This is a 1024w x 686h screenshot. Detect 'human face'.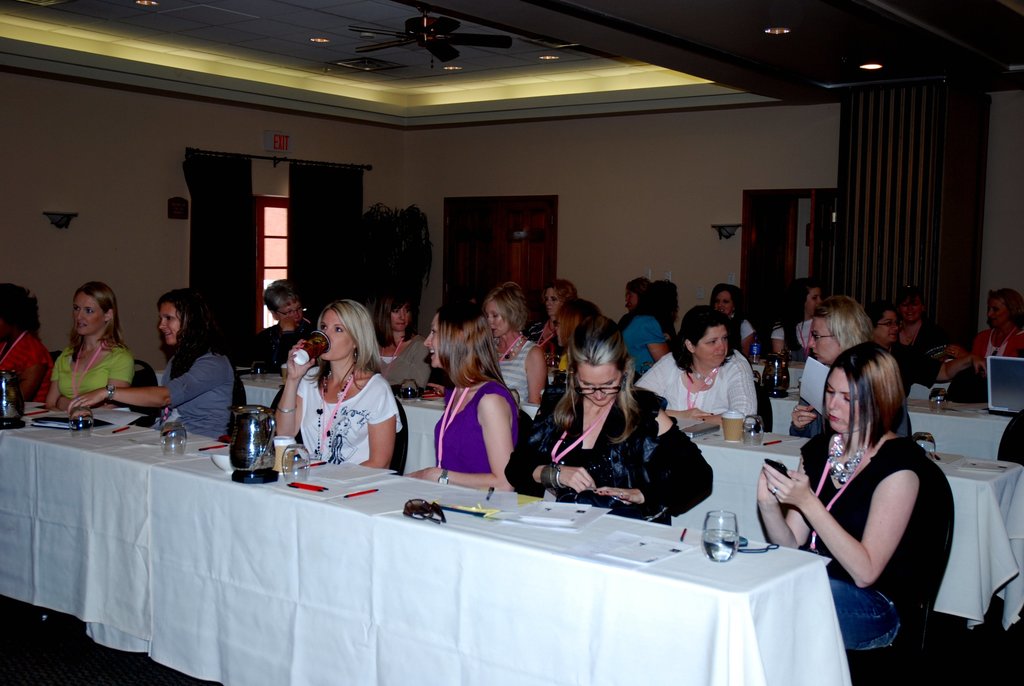
[x1=575, y1=363, x2=623, y2=407].
